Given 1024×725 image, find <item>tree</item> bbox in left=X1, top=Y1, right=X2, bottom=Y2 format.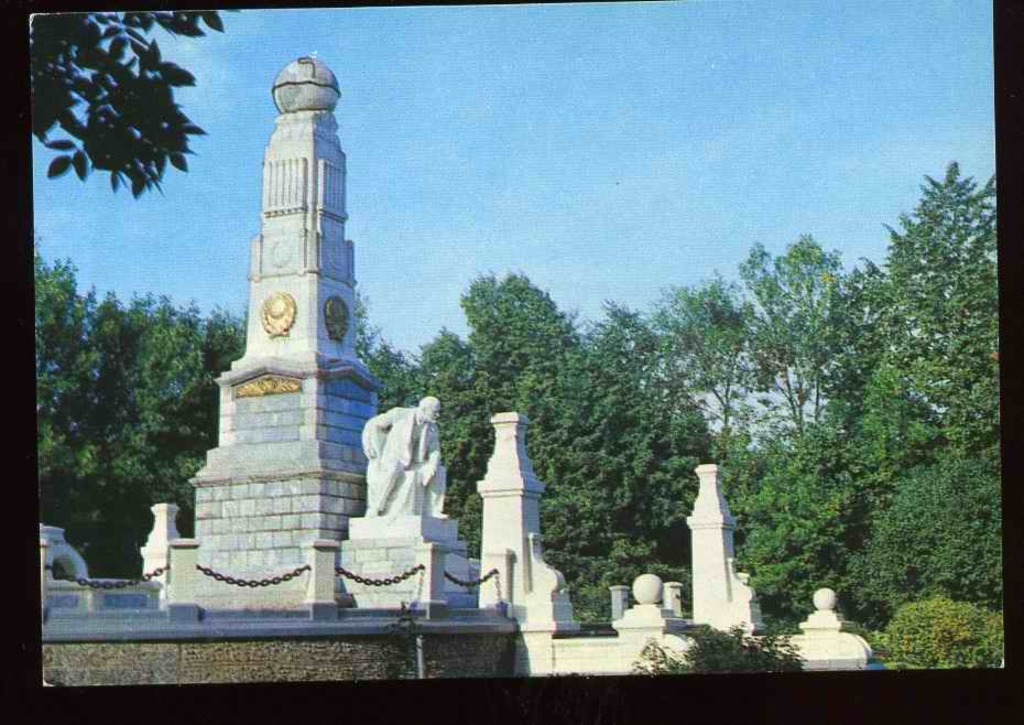
left=431, top=281, right=643, bottom=538.
